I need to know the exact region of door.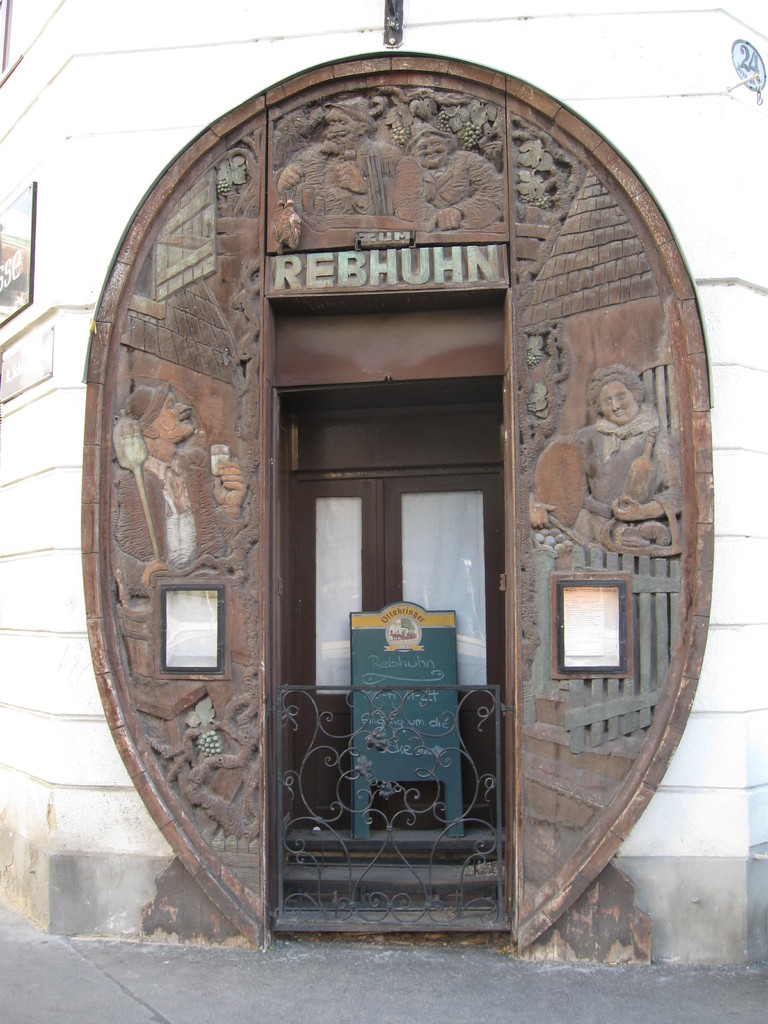
Region: (260, 307, 511, 925).
